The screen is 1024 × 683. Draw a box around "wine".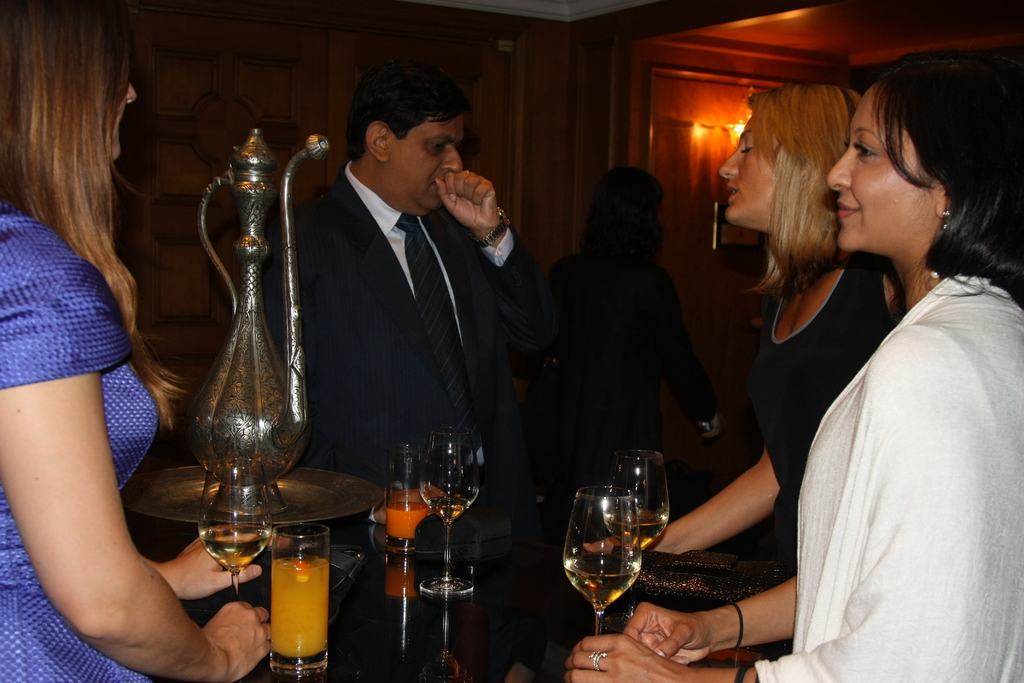
[x1=432, y1=483, x2=468, y2=525].
